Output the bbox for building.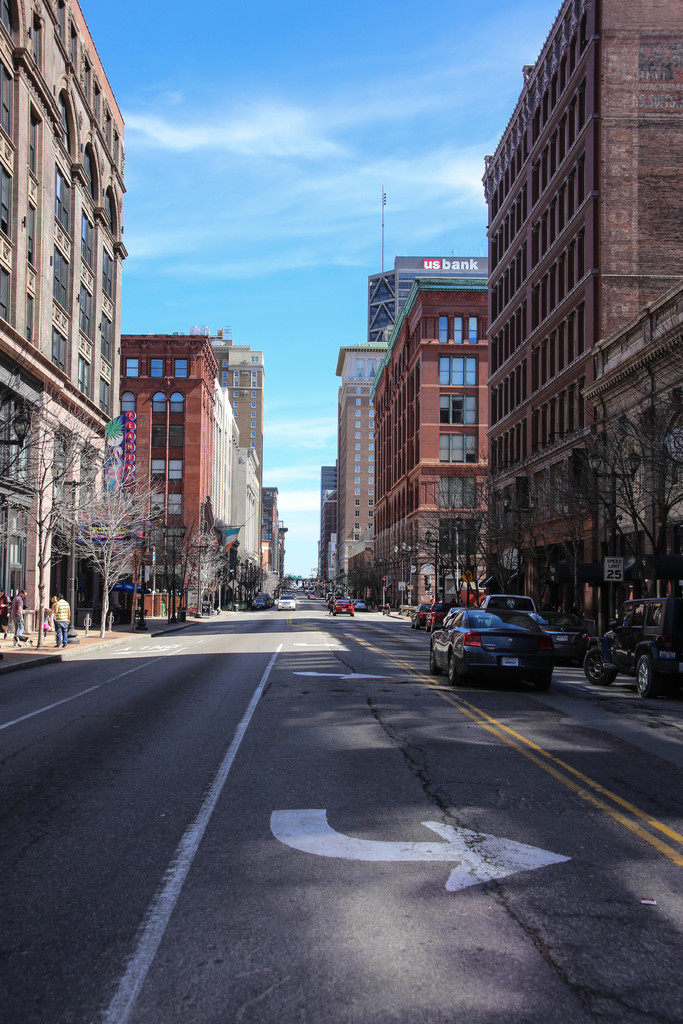
Rect(325, 343, 386, 584).
